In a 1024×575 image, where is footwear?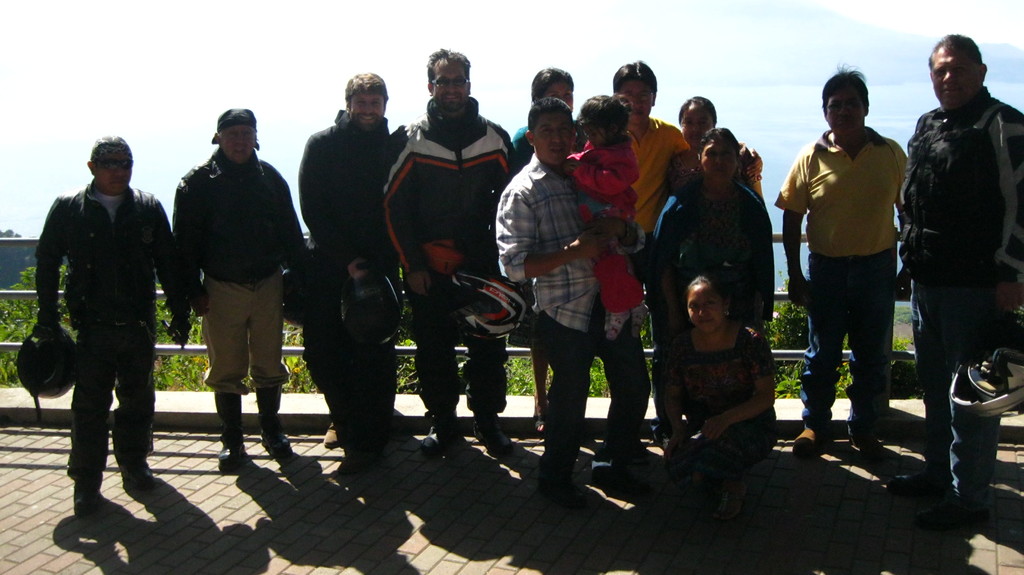
69,476,100,517.
